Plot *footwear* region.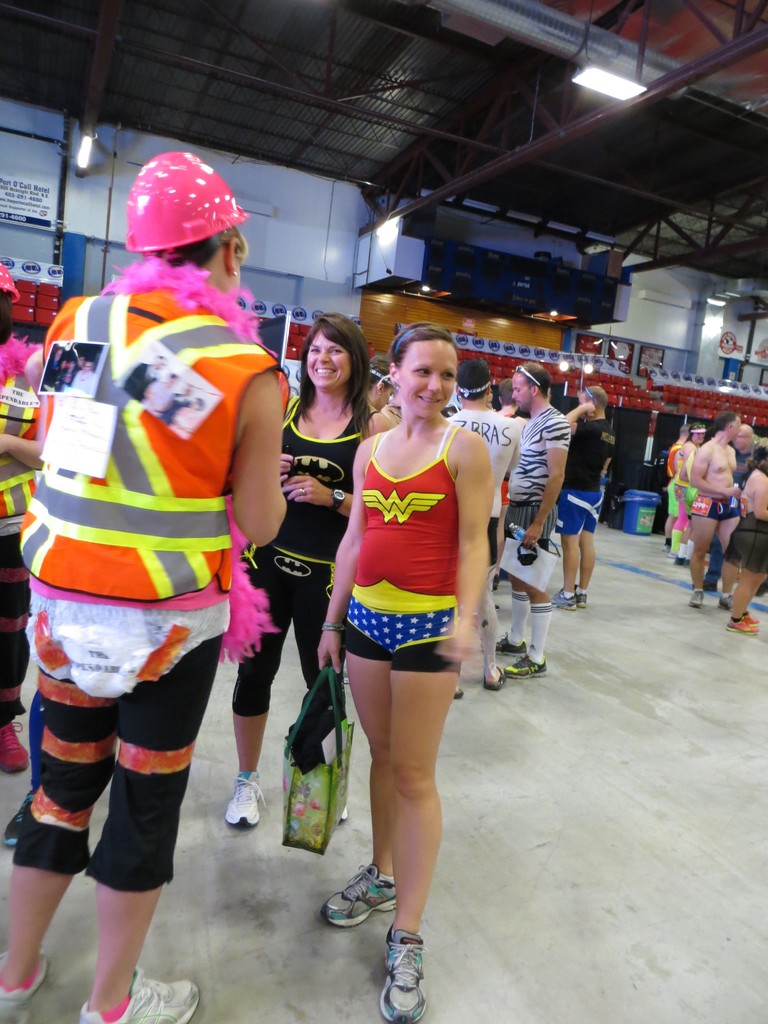
Plotted at 0, 956, 49, 1015.
